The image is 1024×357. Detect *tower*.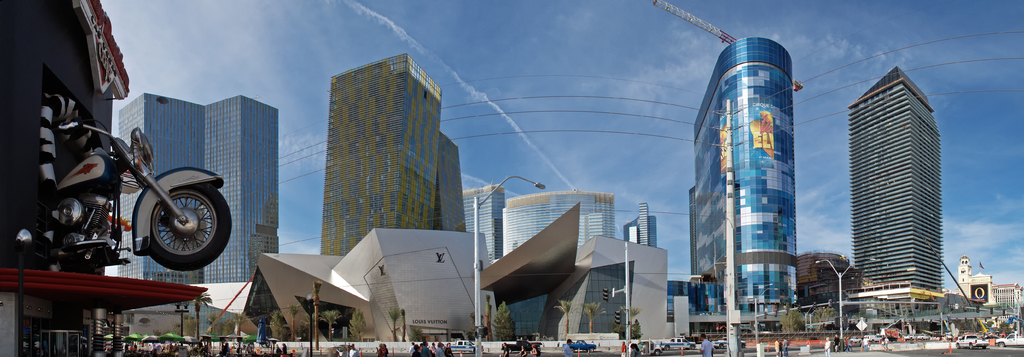
Detection: 854 66 943 292.
